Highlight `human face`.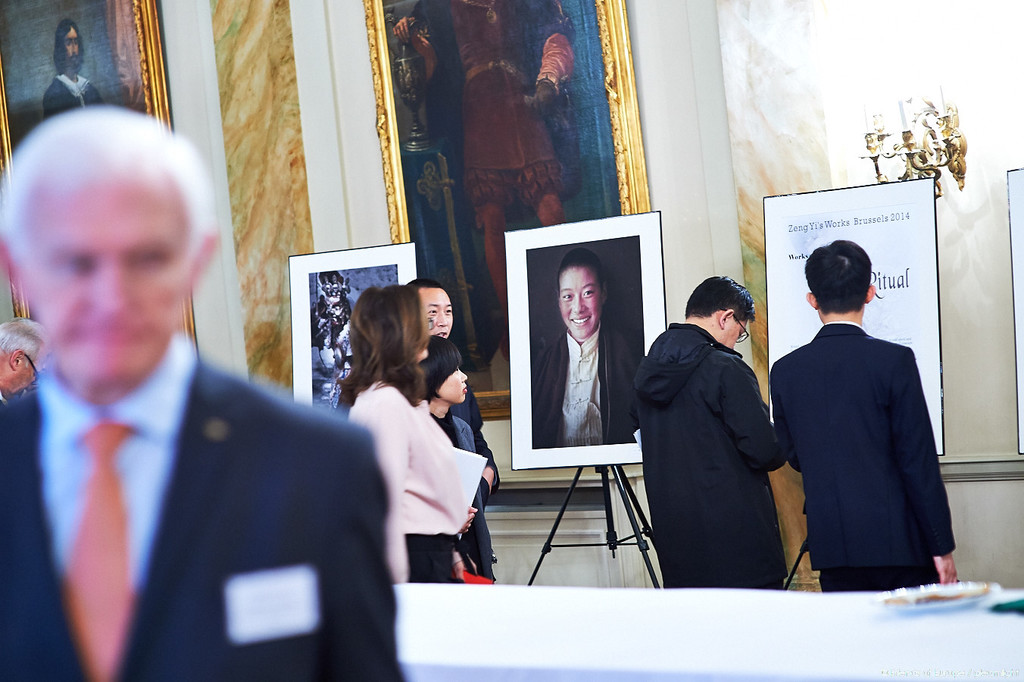
Highlighted region: crop(420, 283, 454, 342).
